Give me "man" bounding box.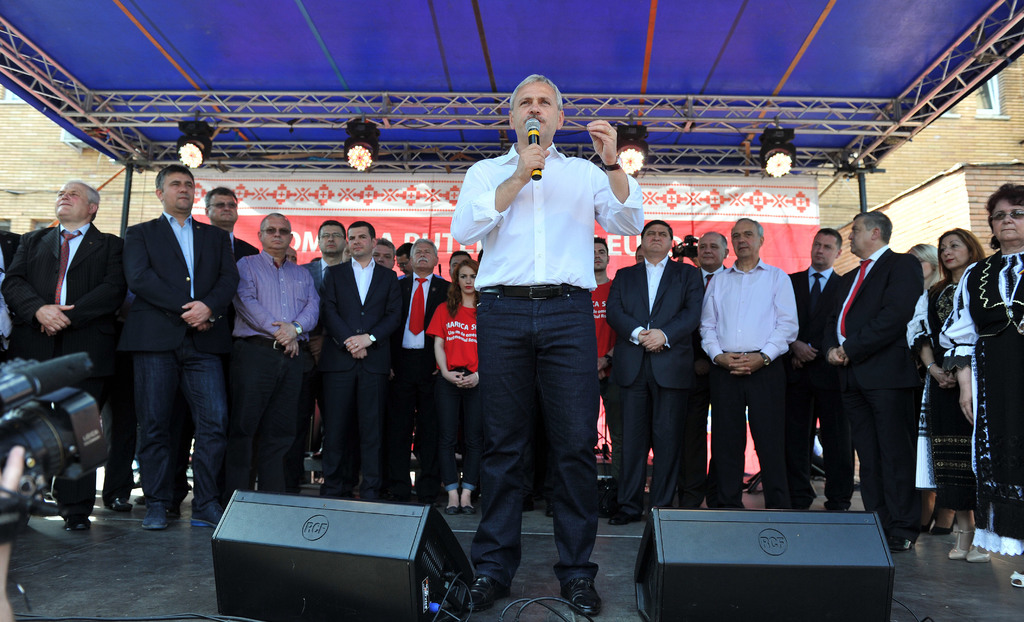
[388, 241, 447, 520].
